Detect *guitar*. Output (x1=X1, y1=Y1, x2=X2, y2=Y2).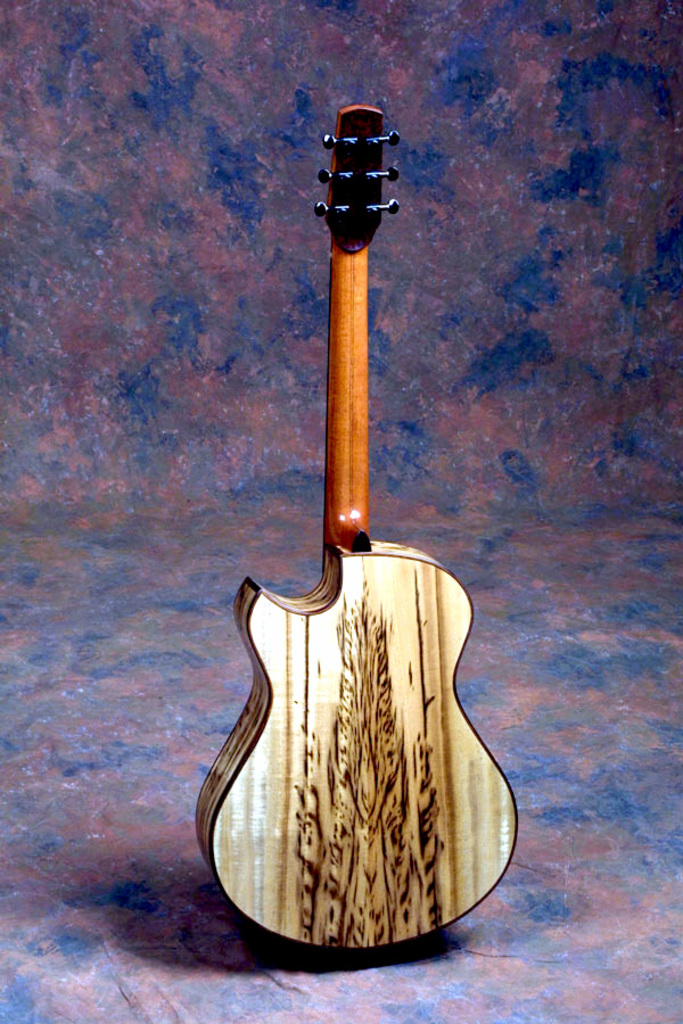
(x1=191, y1=105, x2=522, y2=951).
